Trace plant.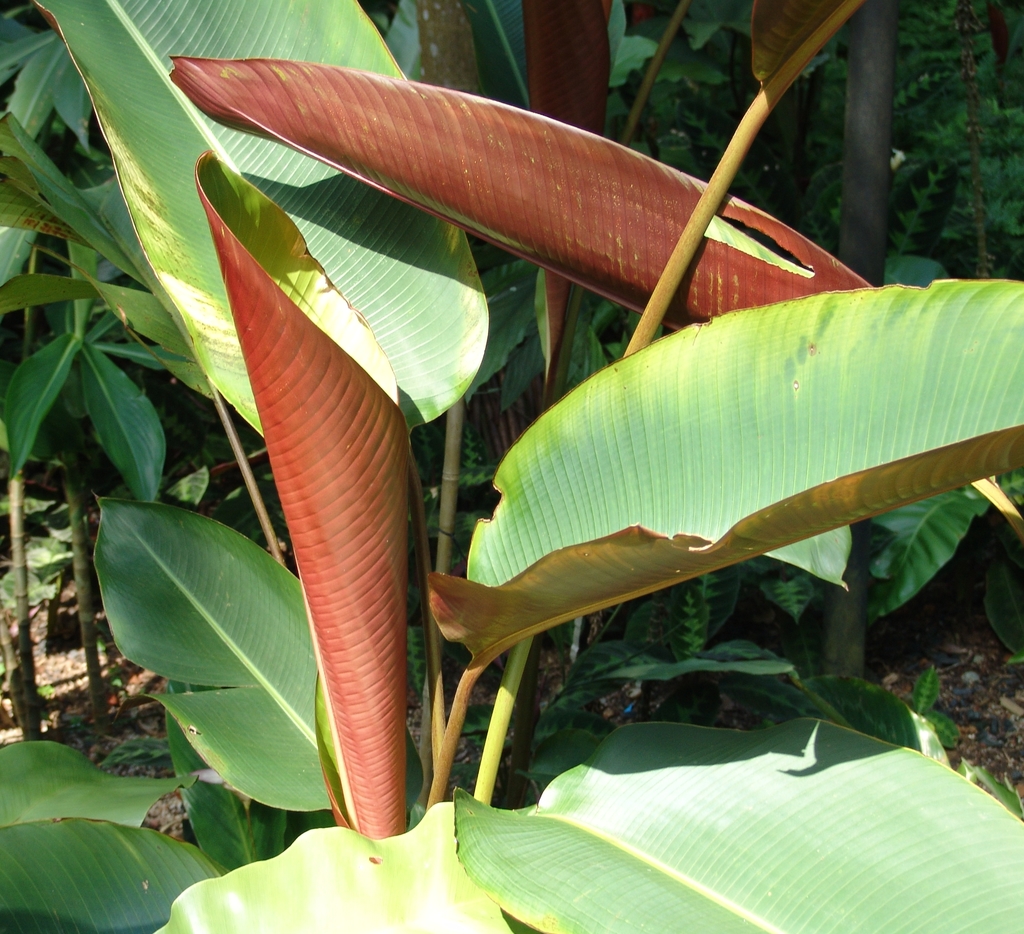
Traced to detection(0, 0, 1023, 933).
